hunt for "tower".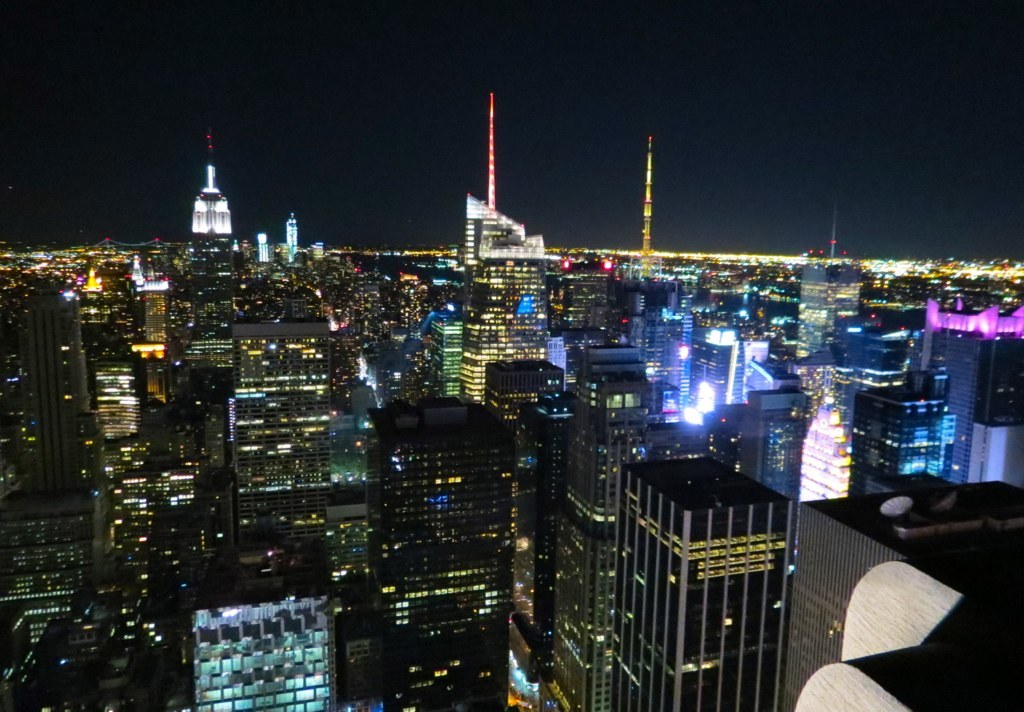
Hunted down at {"x1": 232, "y1": 315, "x2": 349, "y2": 392}.
